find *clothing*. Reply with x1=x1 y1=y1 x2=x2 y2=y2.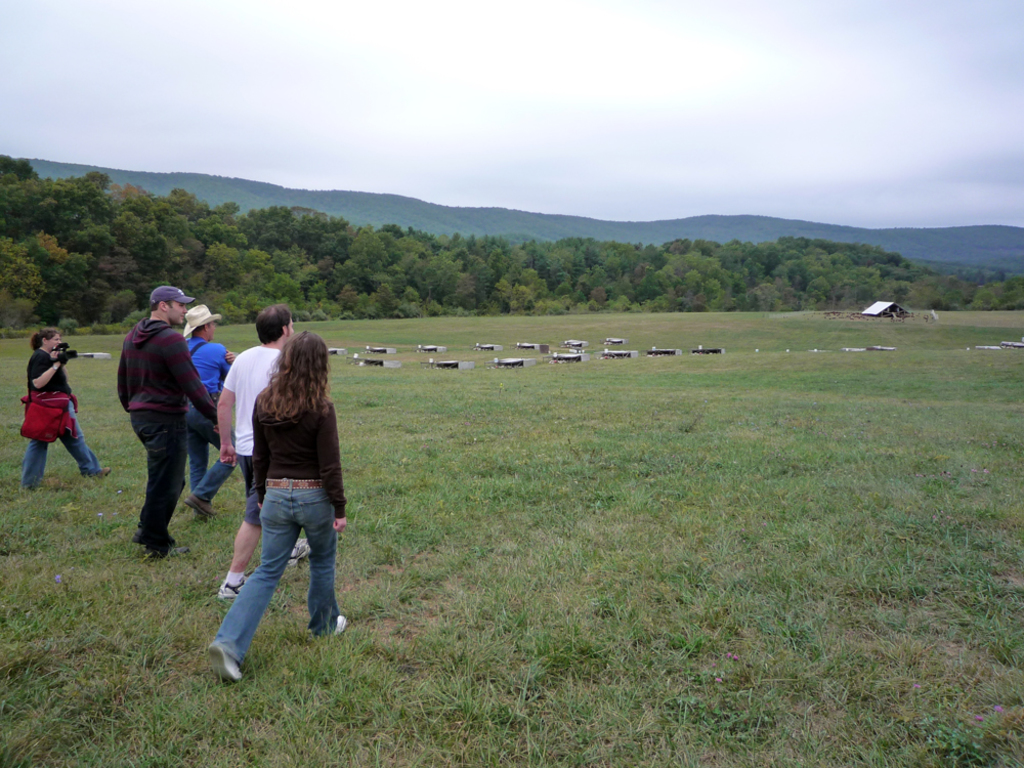
x1=217 y1=339 x2=293 y2=529.
